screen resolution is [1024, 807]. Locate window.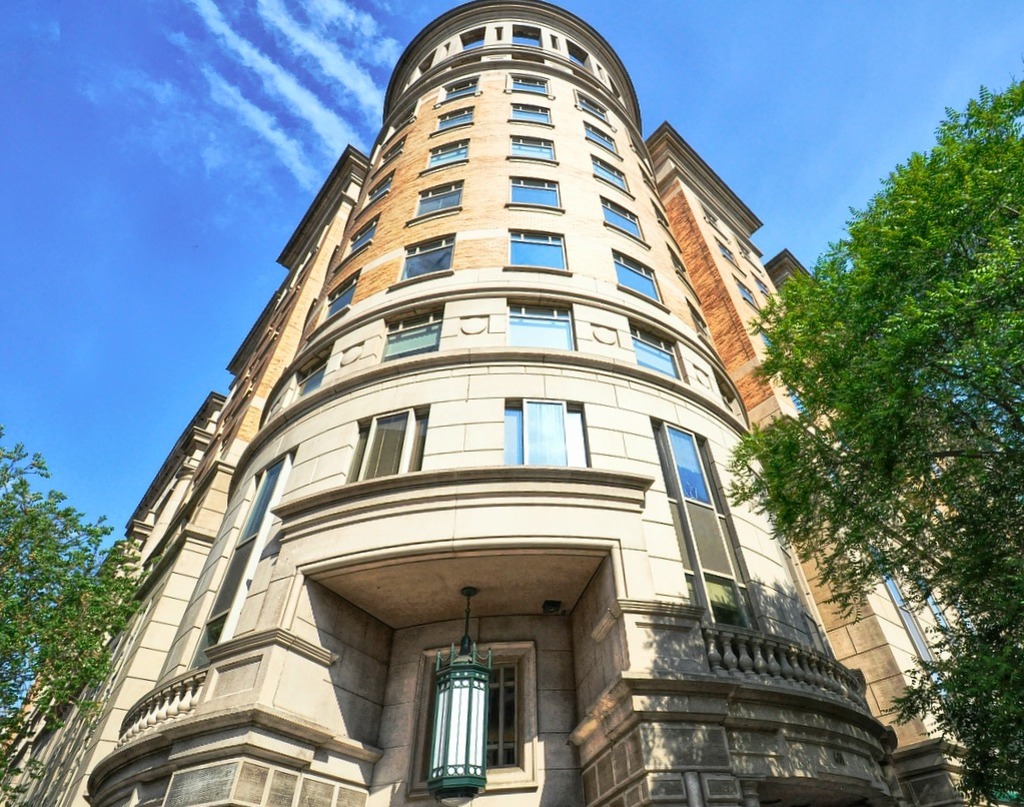
pyautogui.locateOnScreen(342, 404, 431, 486).
